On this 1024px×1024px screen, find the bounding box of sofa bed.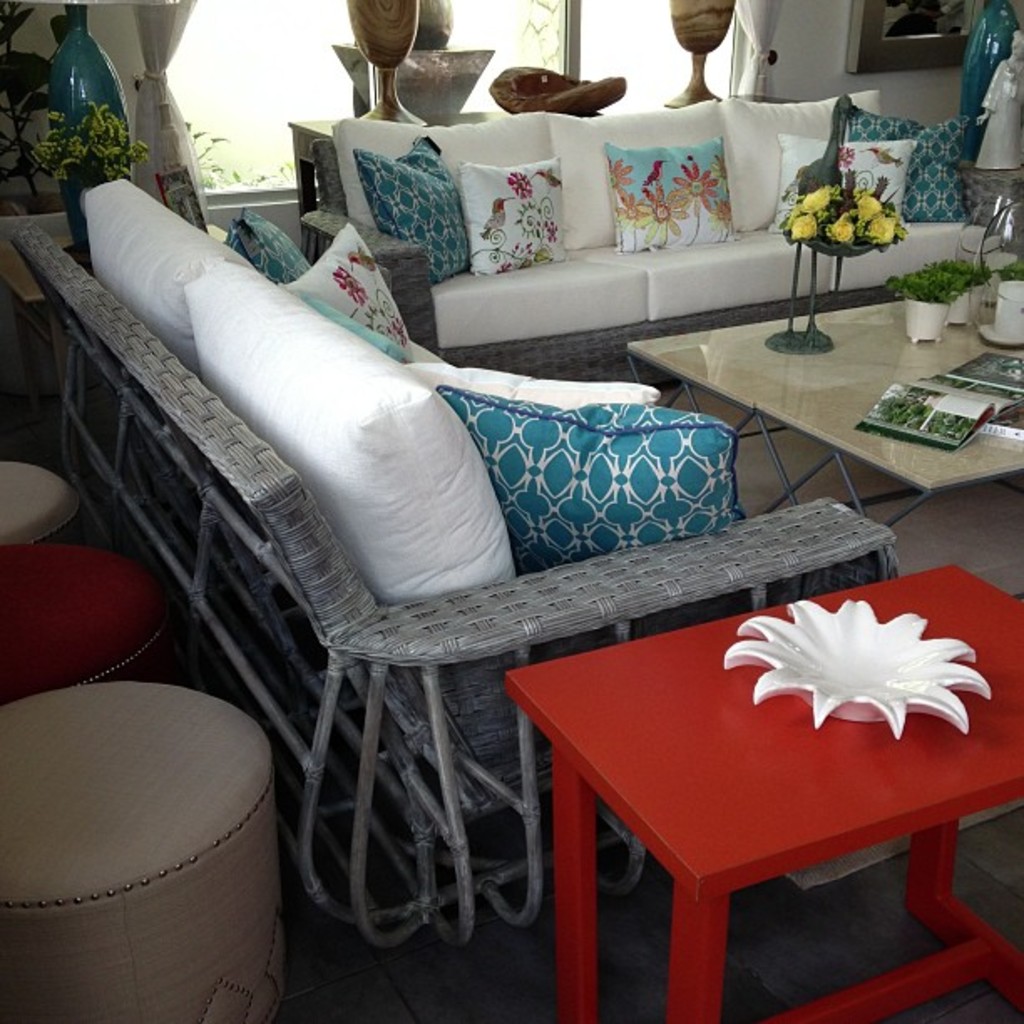
Bounding box: l=0, t=169, r=902, b=945.
